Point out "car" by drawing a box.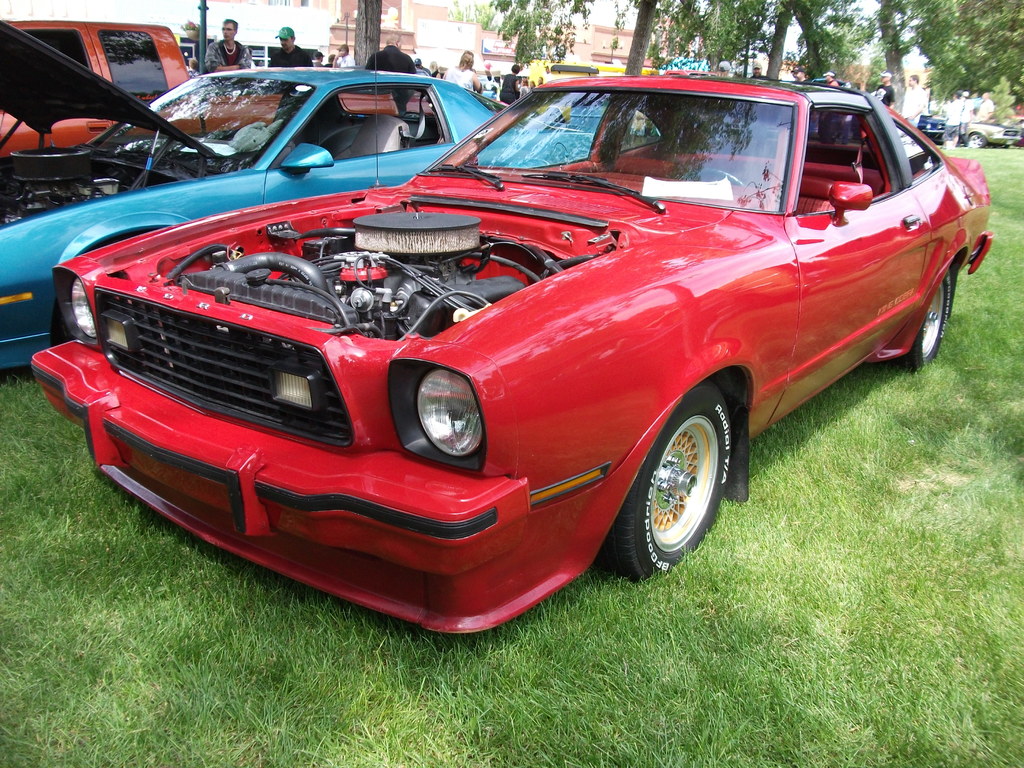
locate(42, 73, 982, 628).
